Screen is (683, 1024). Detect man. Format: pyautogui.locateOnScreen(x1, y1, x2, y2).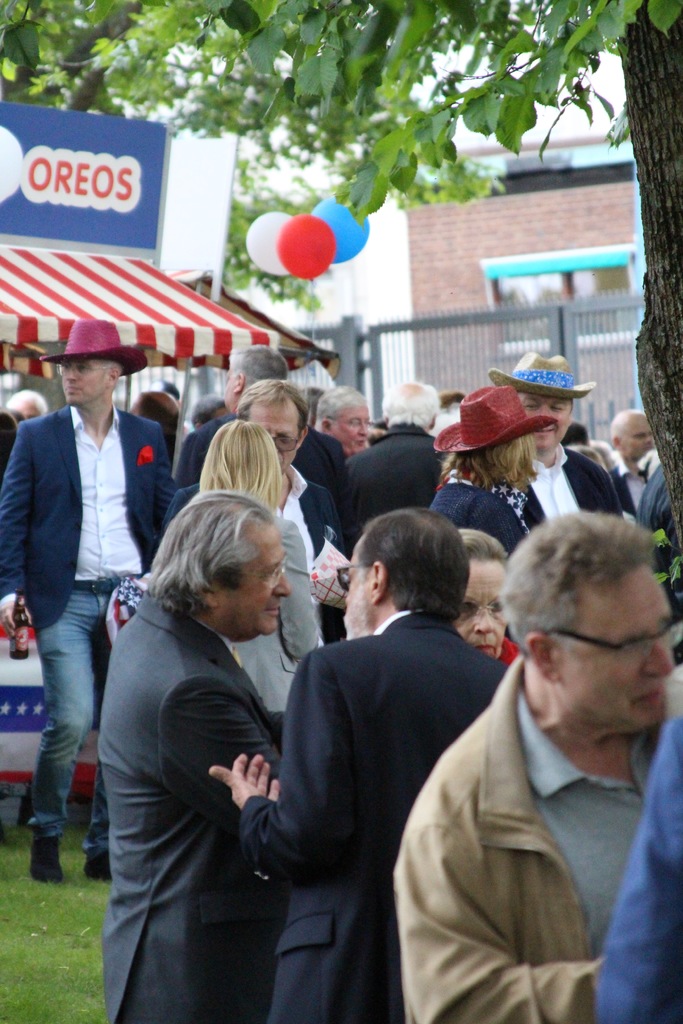
pyautogui.locateOnScreen(98, 484, 292, 1023).
